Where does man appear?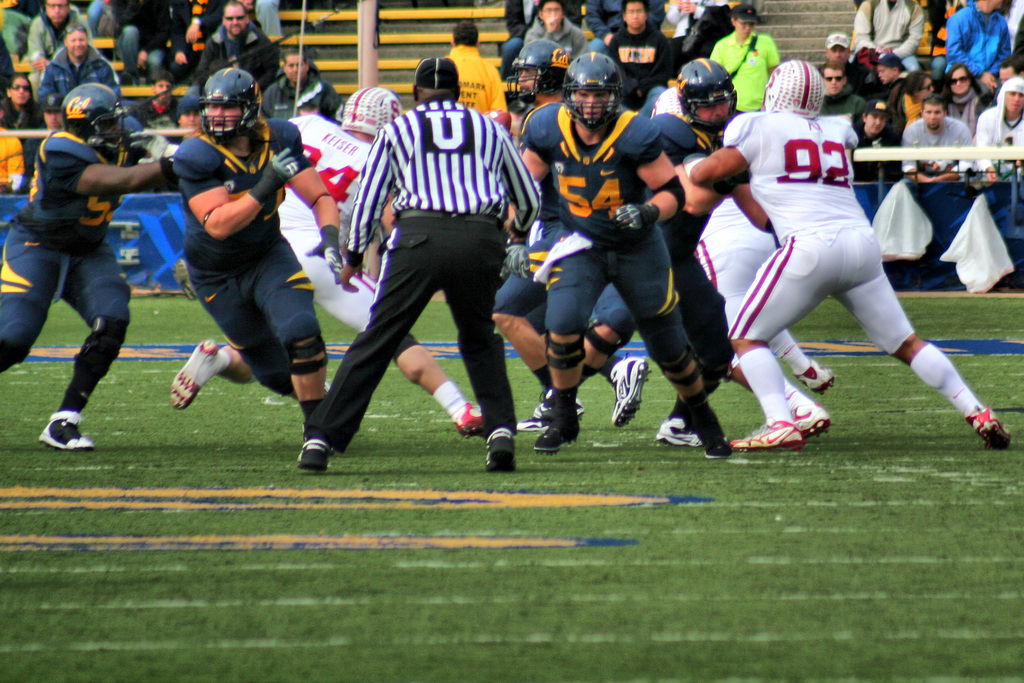
Appears at 168,82,486,440.
